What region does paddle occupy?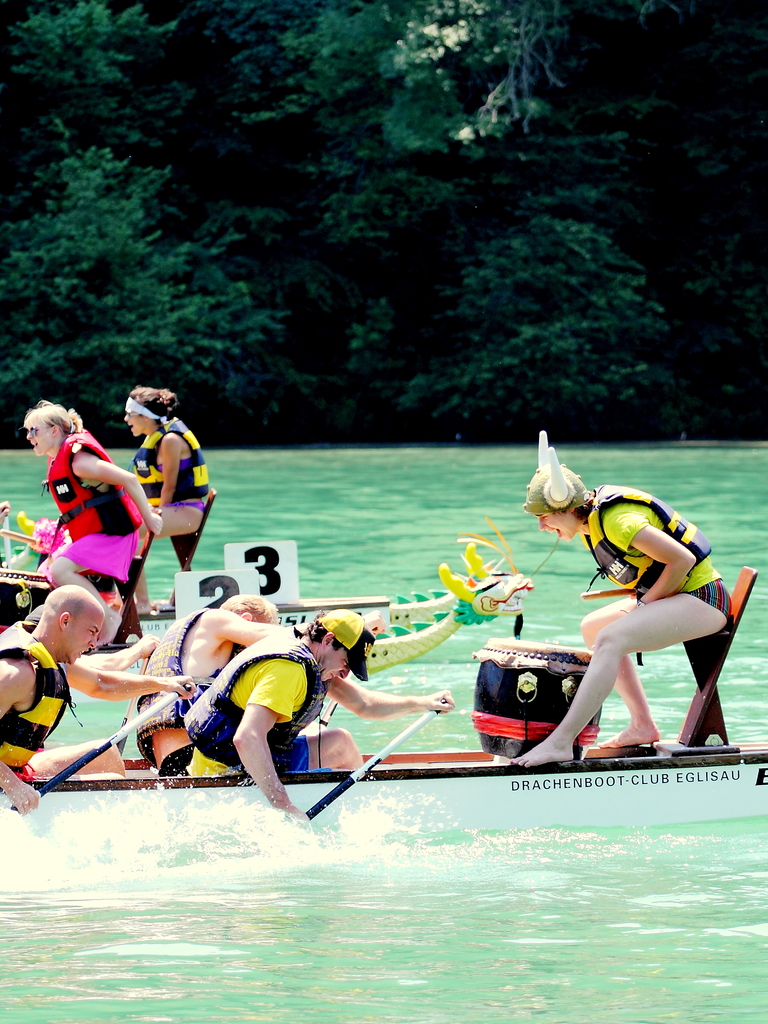
region(3, 463, 166, 570).
